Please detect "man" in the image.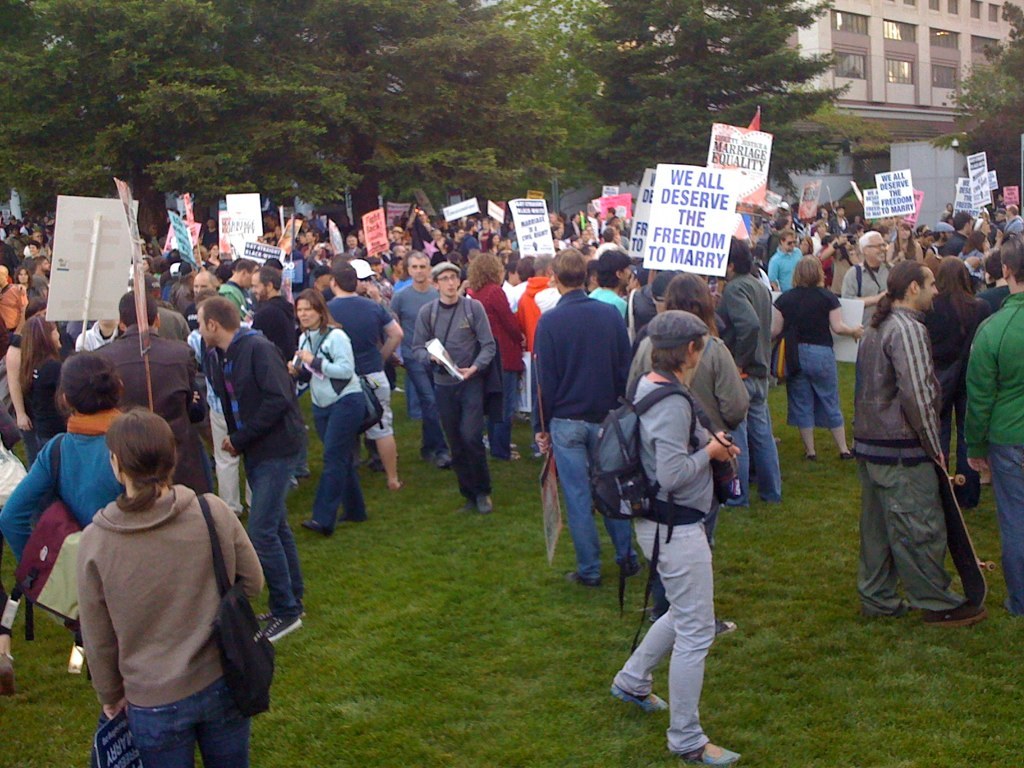
box(851, 259, 990, 632).
